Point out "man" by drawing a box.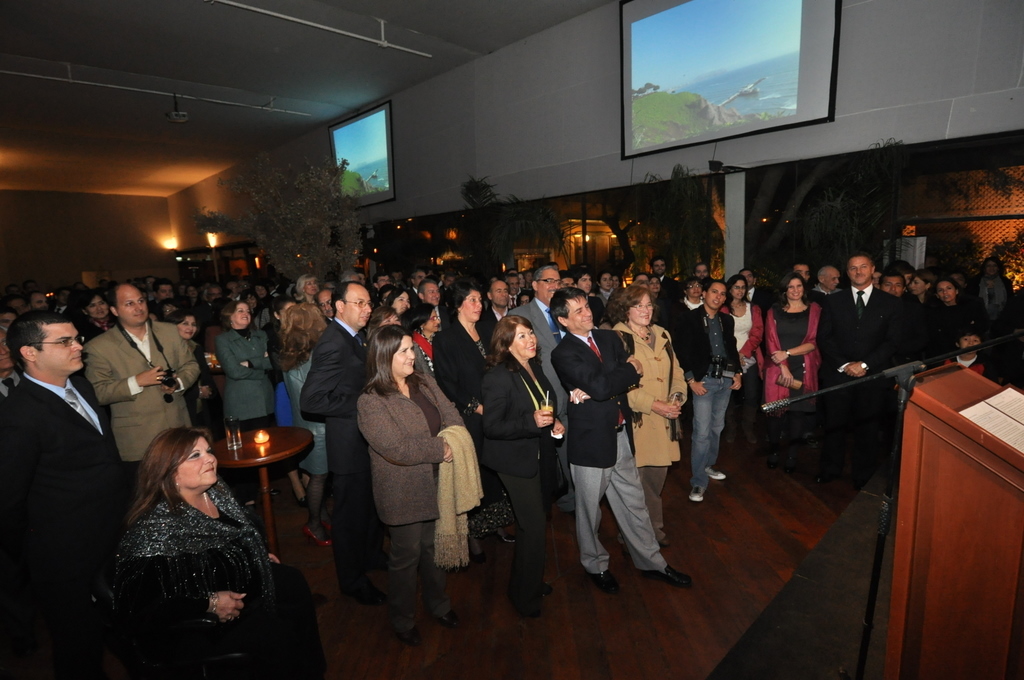
box(0, 308, 120, 679).
